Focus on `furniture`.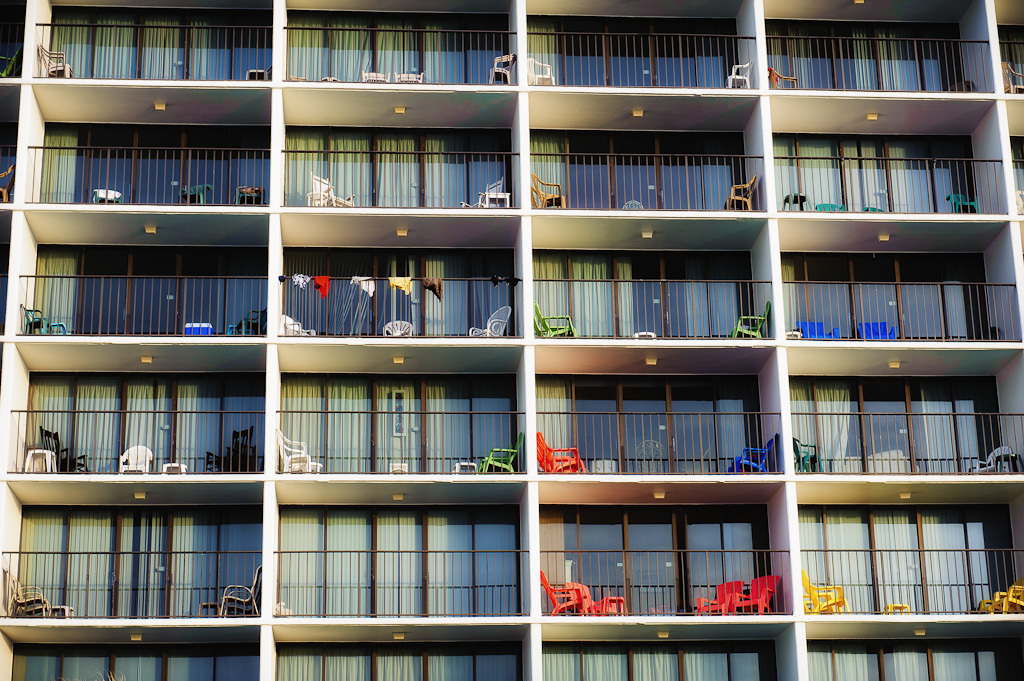
Focused at {"x1": 23, "y1": 447, "x2": 54, "y2": 472}.
